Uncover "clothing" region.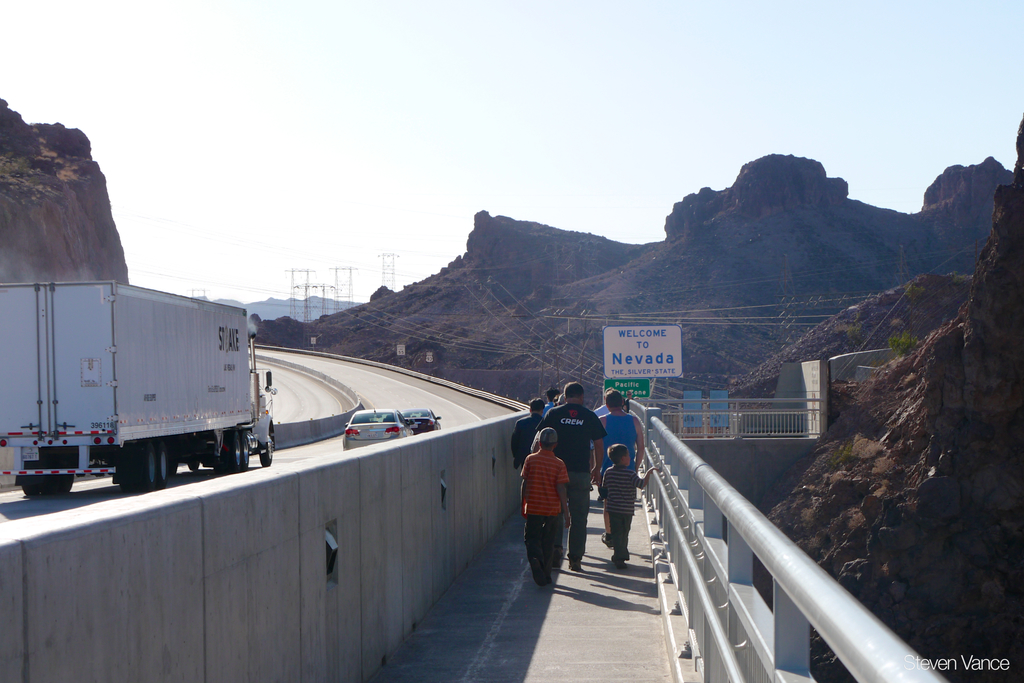
Uncovered: l=597, t=411, r=639, b=470.
